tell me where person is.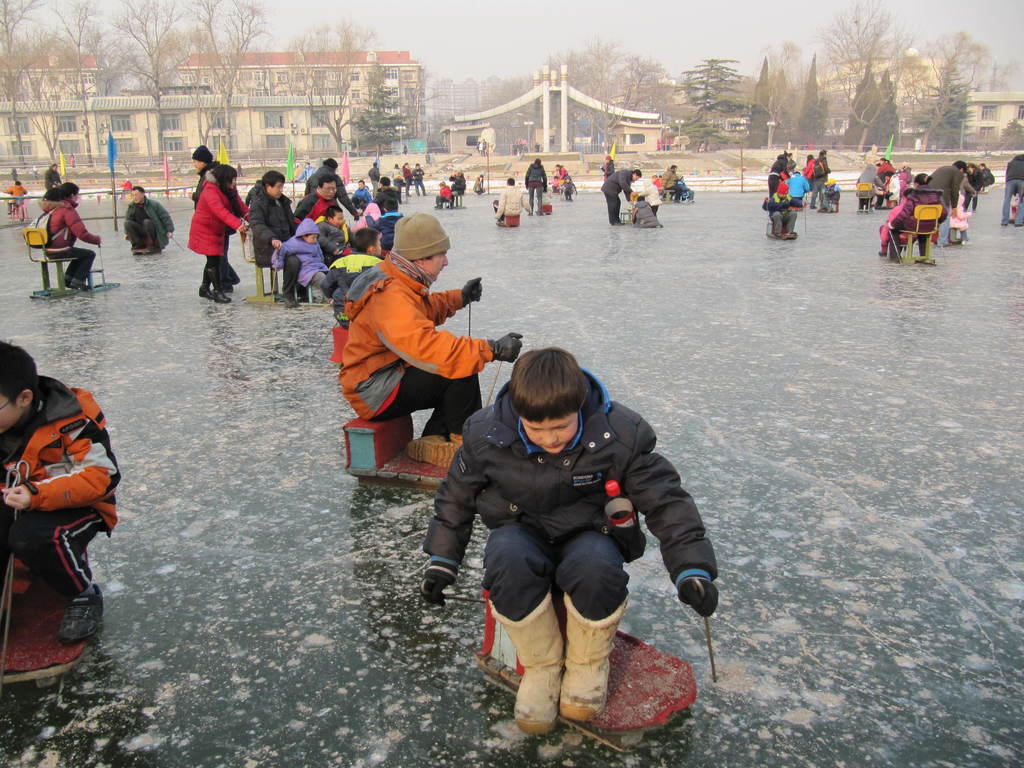
person is at l=269, t=211, r=332, b=300.
